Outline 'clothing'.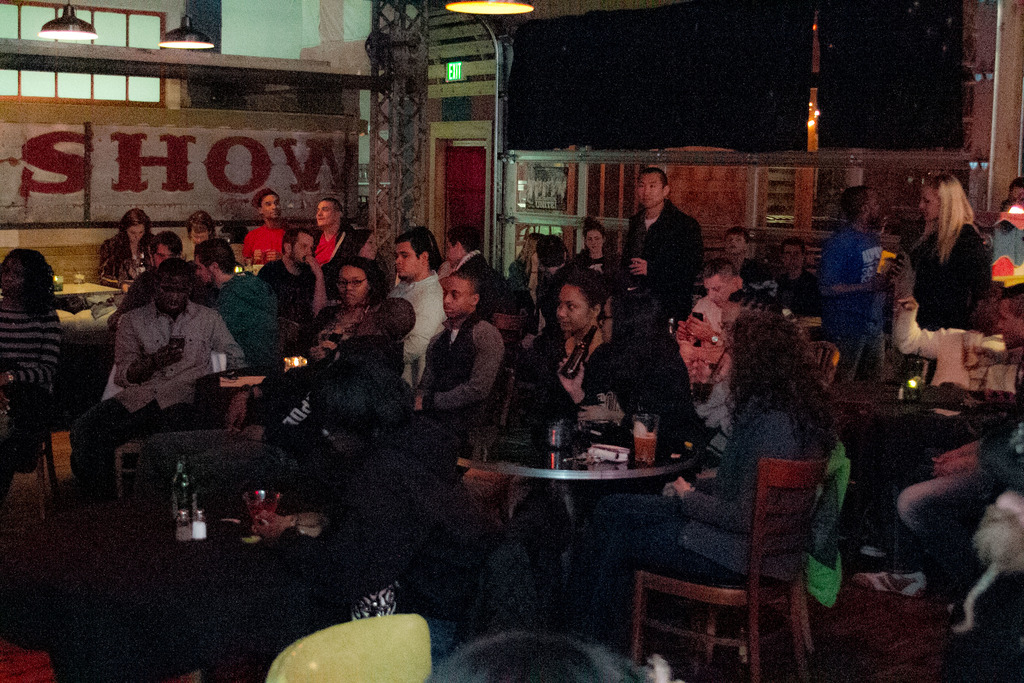
Outline: <region>263, 259, 317, 338</region>.
